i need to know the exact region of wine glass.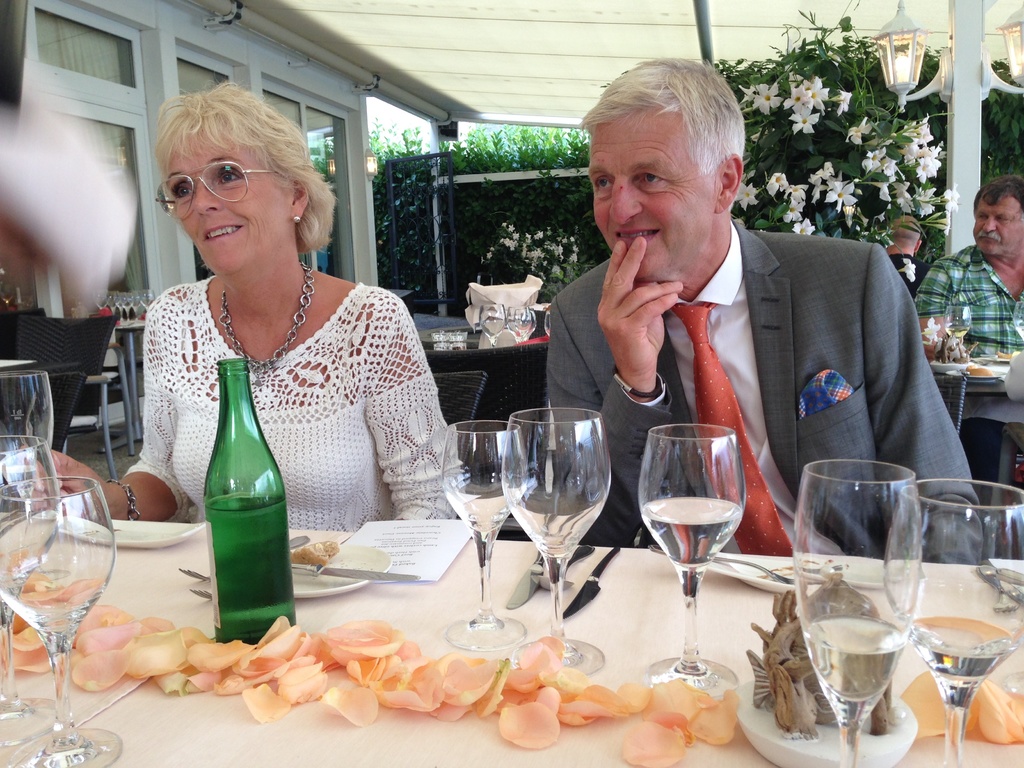
Region: 438:420:533:653.
